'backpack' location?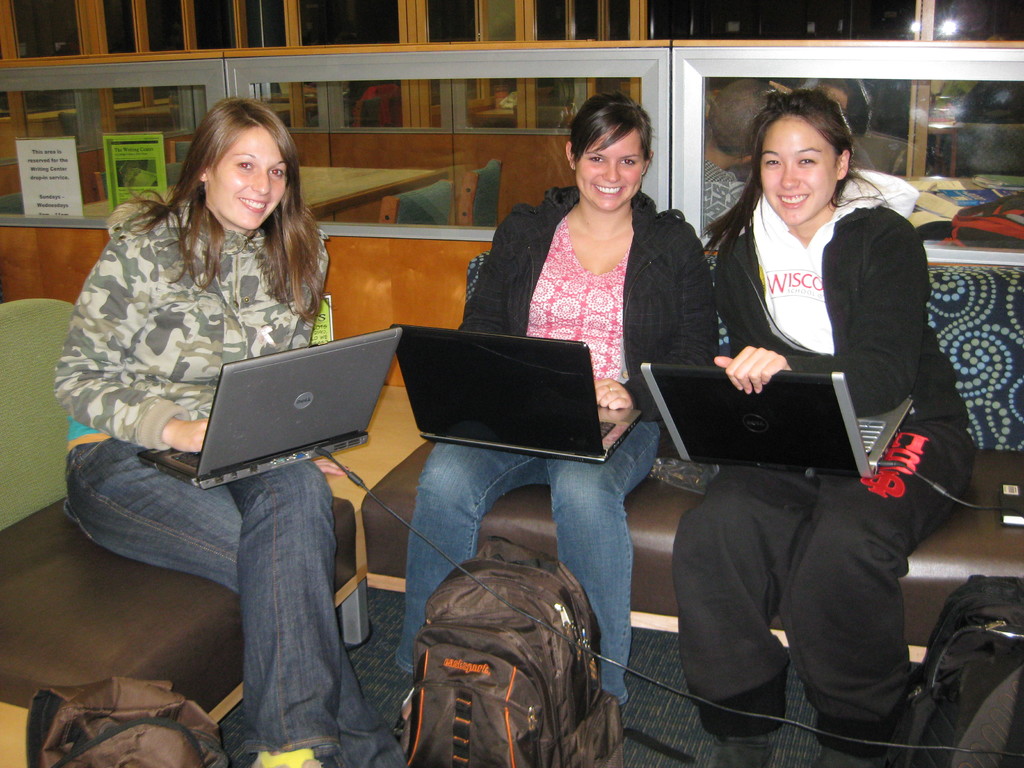
l=383, t=571, r=616, b=753
